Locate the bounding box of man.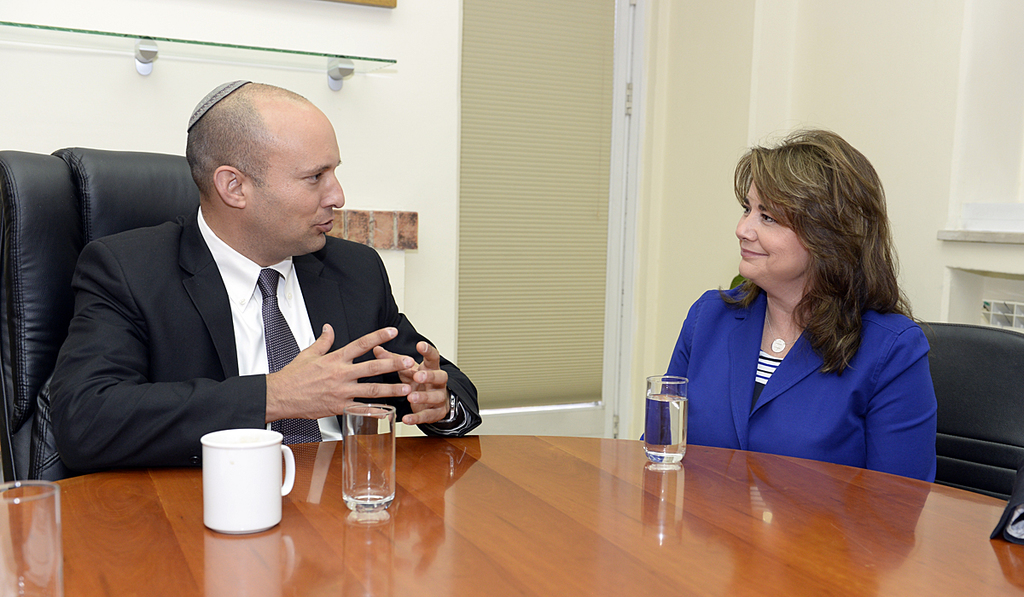
Bounding box: select_region(28, 80, 469, 497).
